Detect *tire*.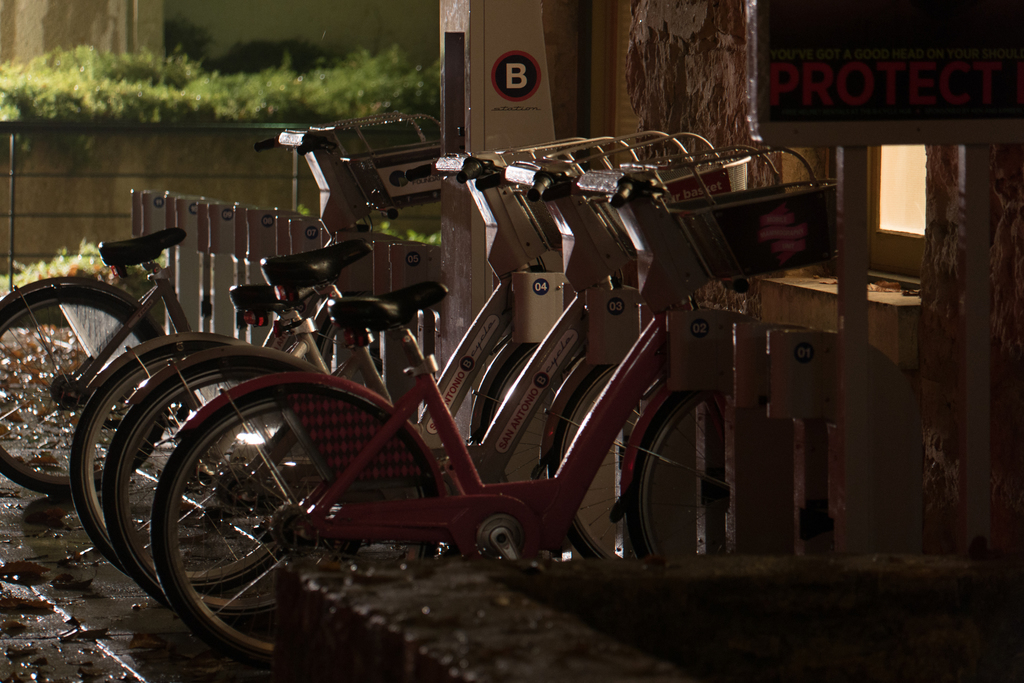
Detected at left=541, top=359, right=646, bottom=578.
